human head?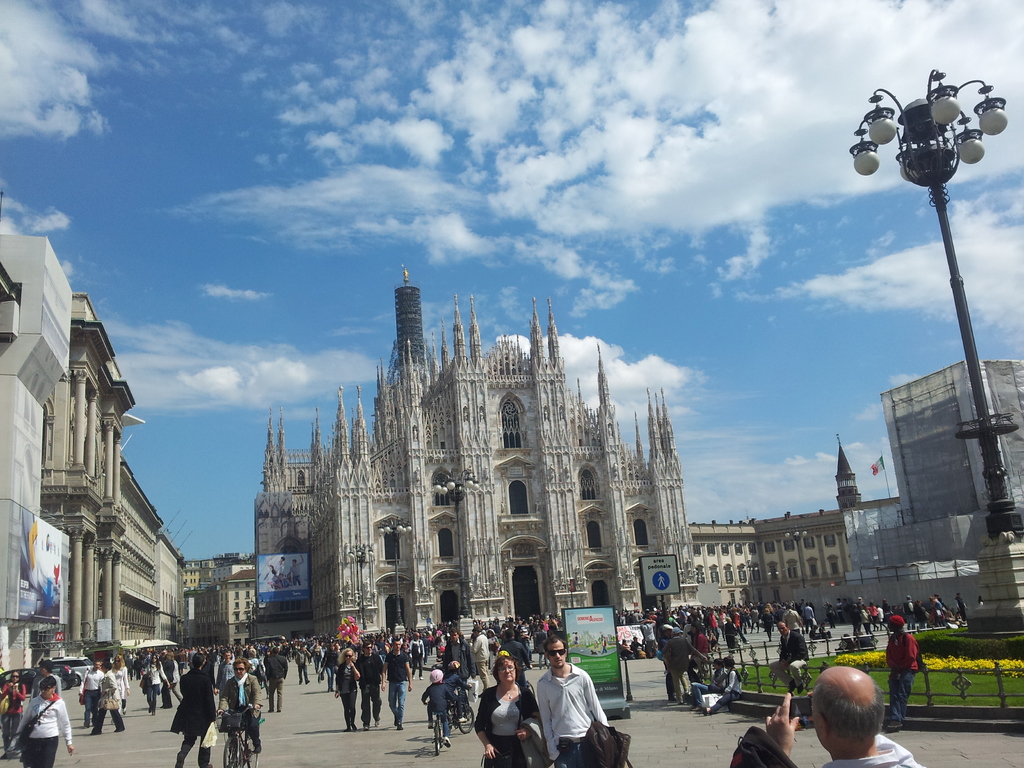
crop(543, 636, 566, 668)
